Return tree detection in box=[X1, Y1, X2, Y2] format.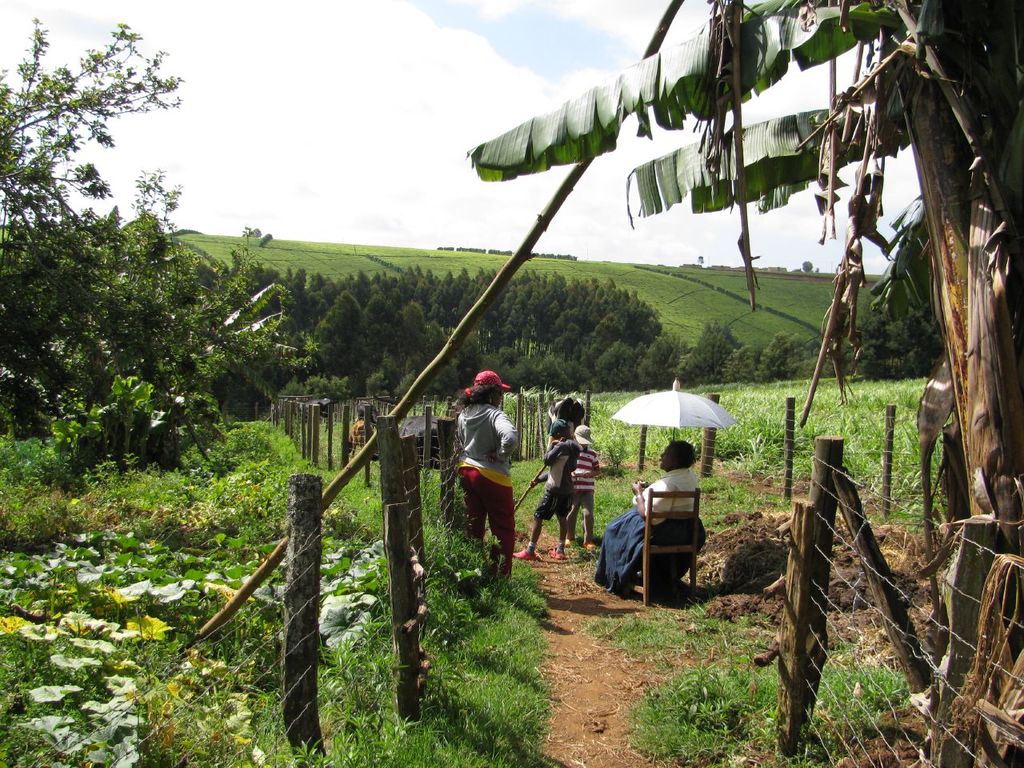
box=[0, 9, 183, 434].
